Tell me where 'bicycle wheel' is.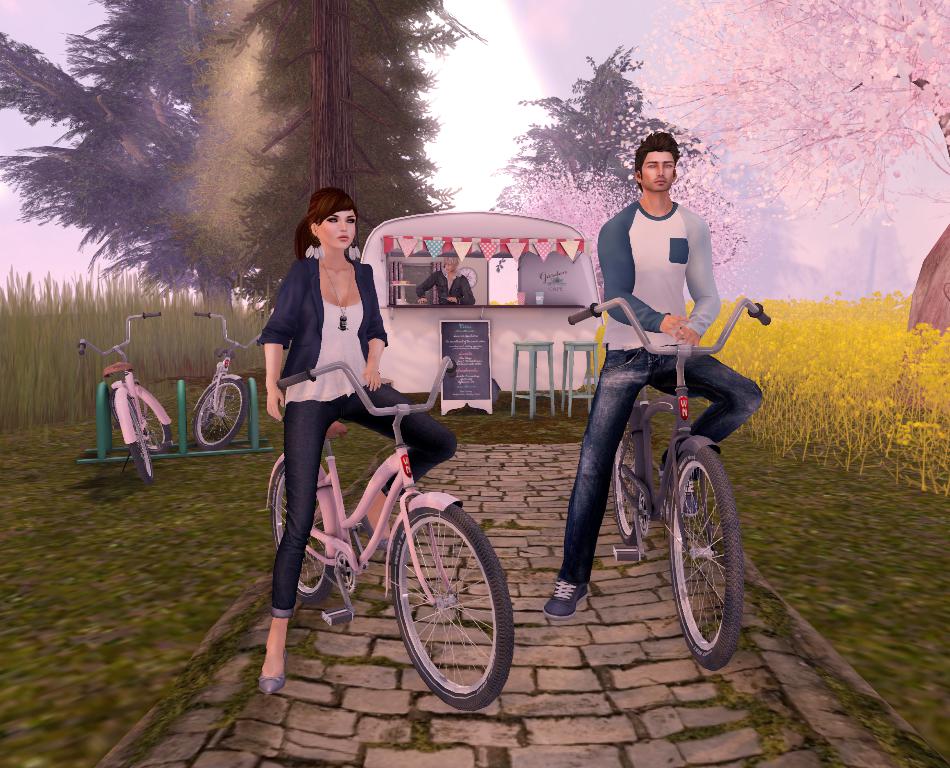
'bicycle wheel' is at {"left": 609, "top": 422, "right": 642, "bottom": 546}.
